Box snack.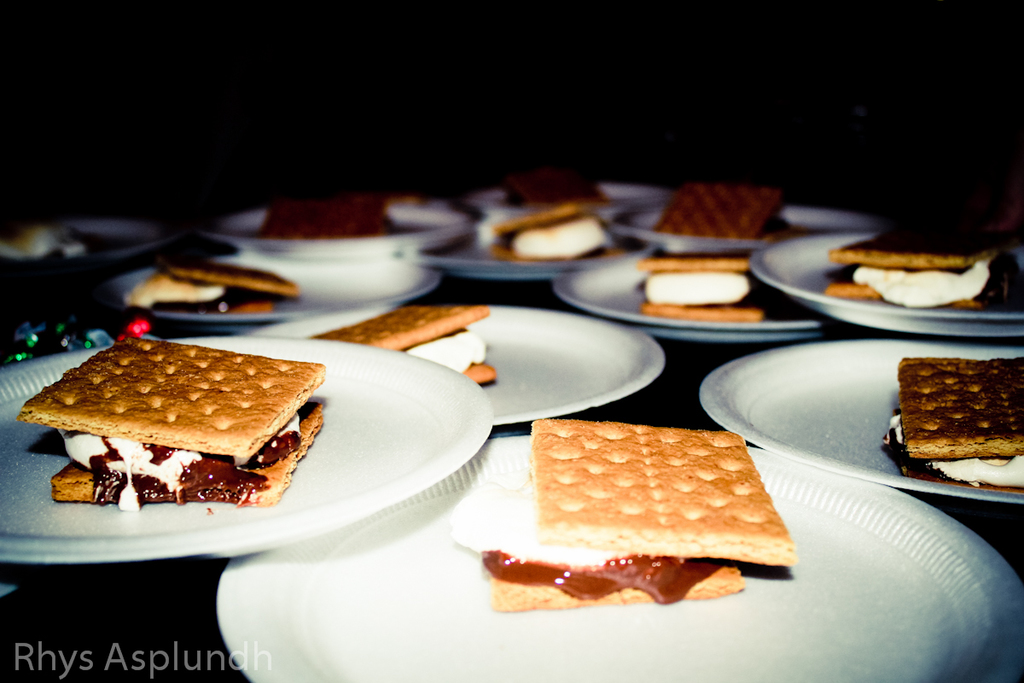
box=[881, 347, 1023, 494].
